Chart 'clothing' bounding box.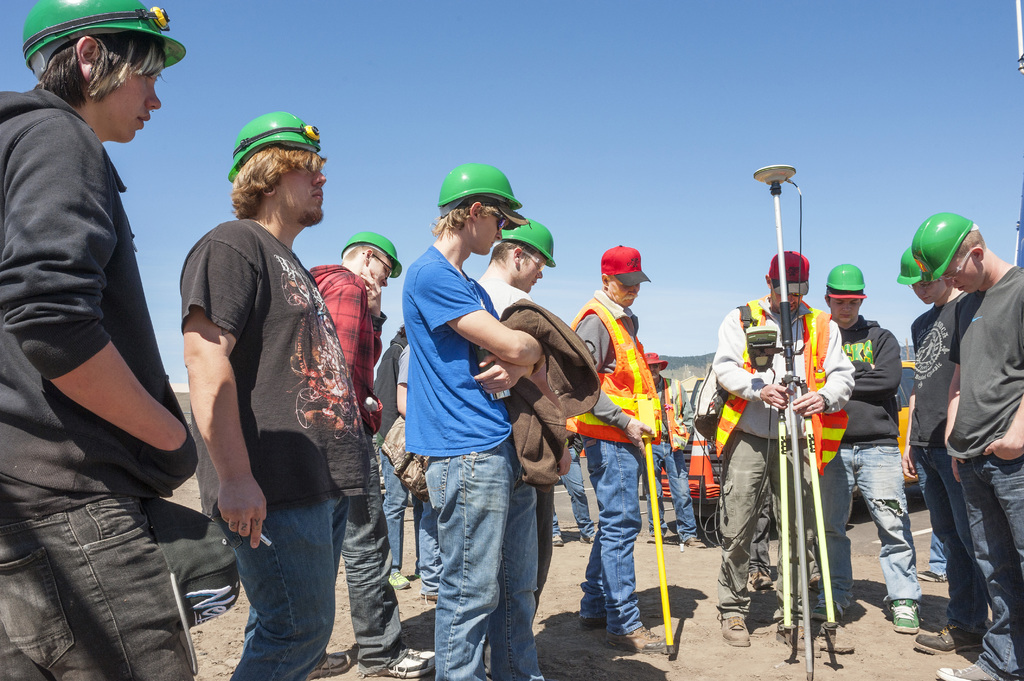
Charted: 717:235:853:665.
